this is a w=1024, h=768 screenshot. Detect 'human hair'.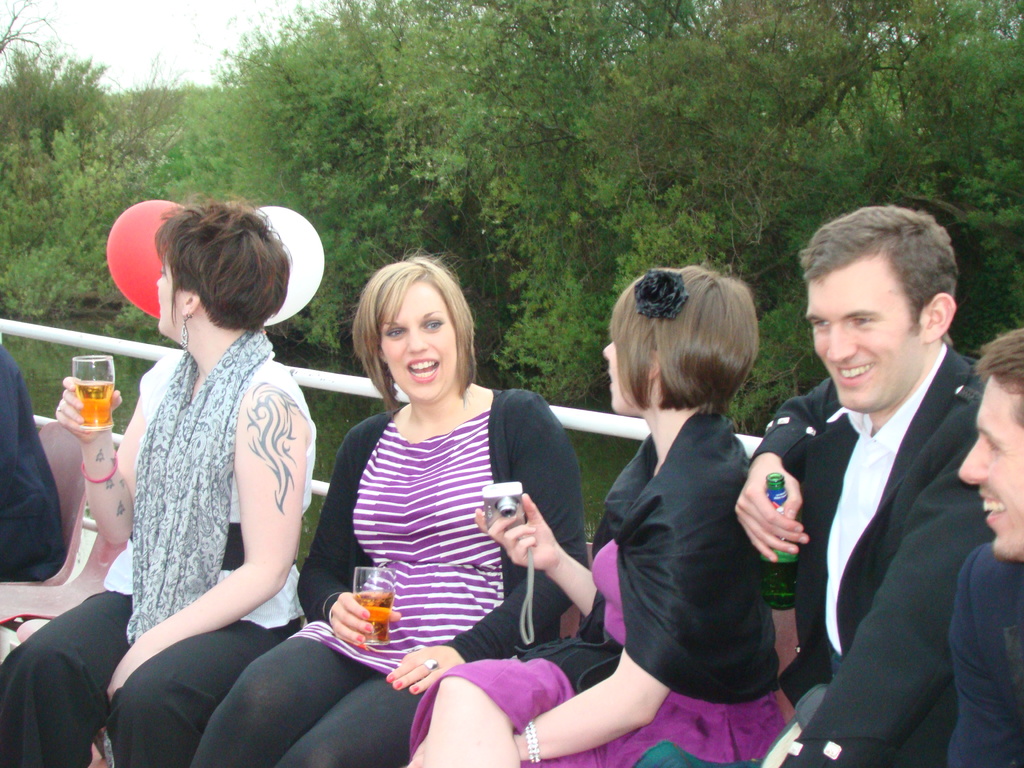
detection(152, 195, 296, 333).
